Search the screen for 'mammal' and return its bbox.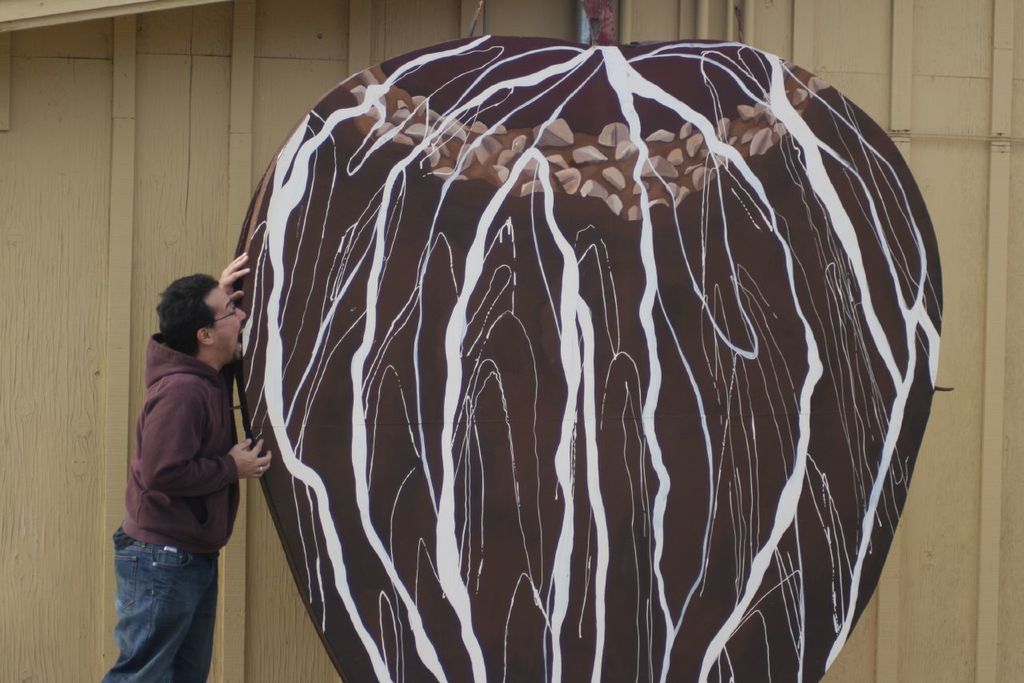
Found: [113,230,287,656].
